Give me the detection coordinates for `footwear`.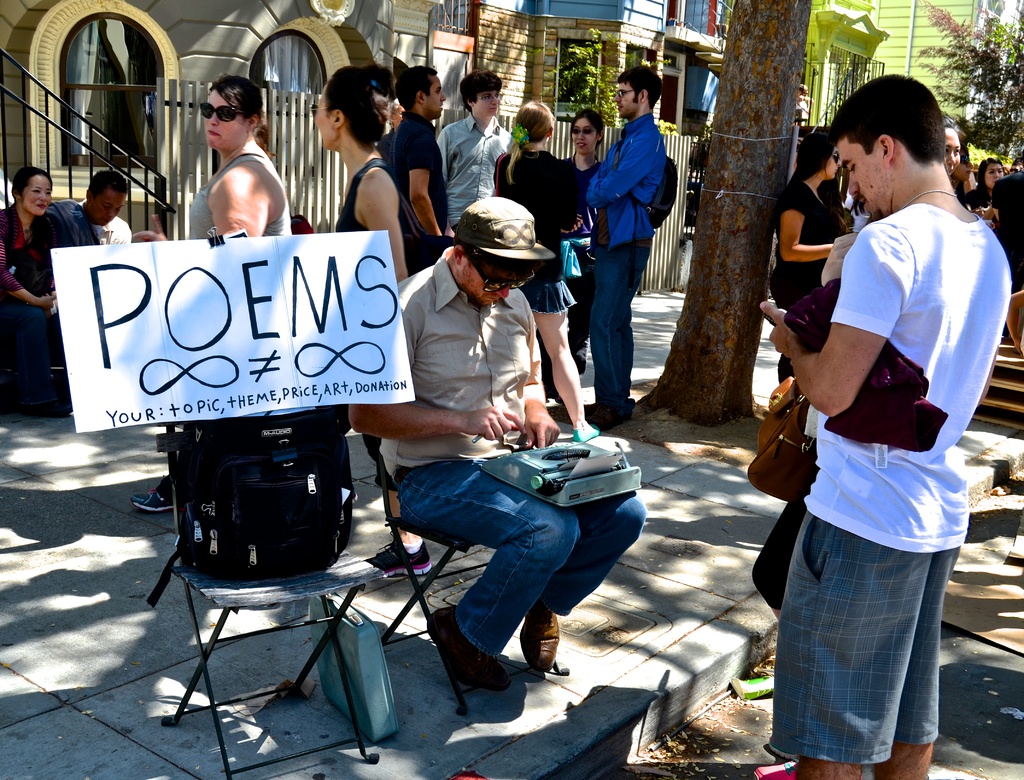
<box>364,537,433,576</box>.
